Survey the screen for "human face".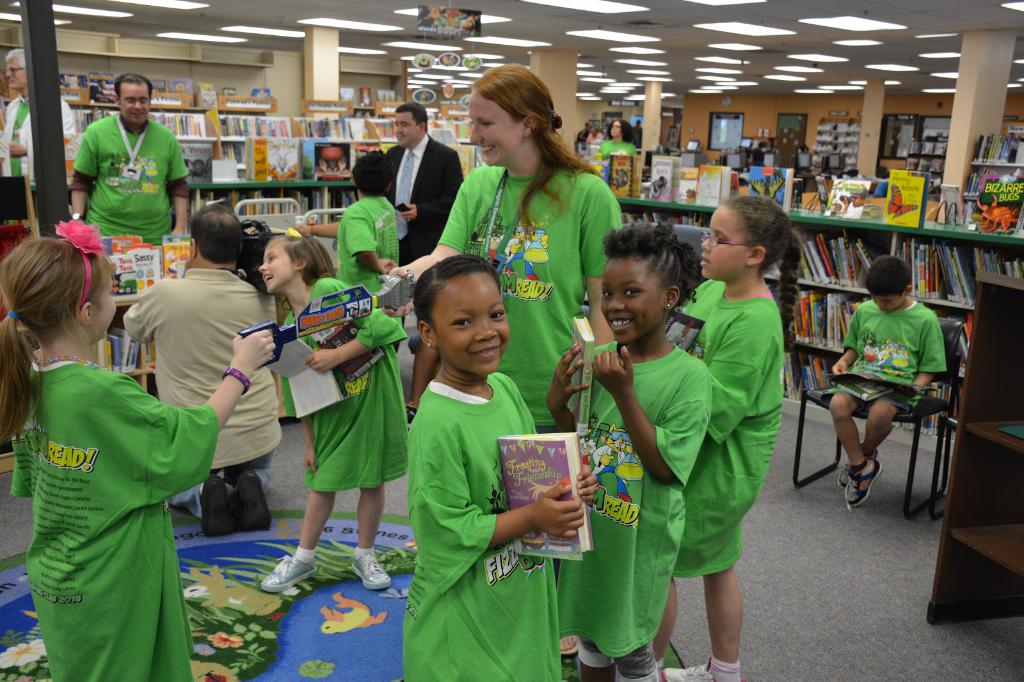
Survey found: [x1=394, y1=114, x2=419, y2=146].
